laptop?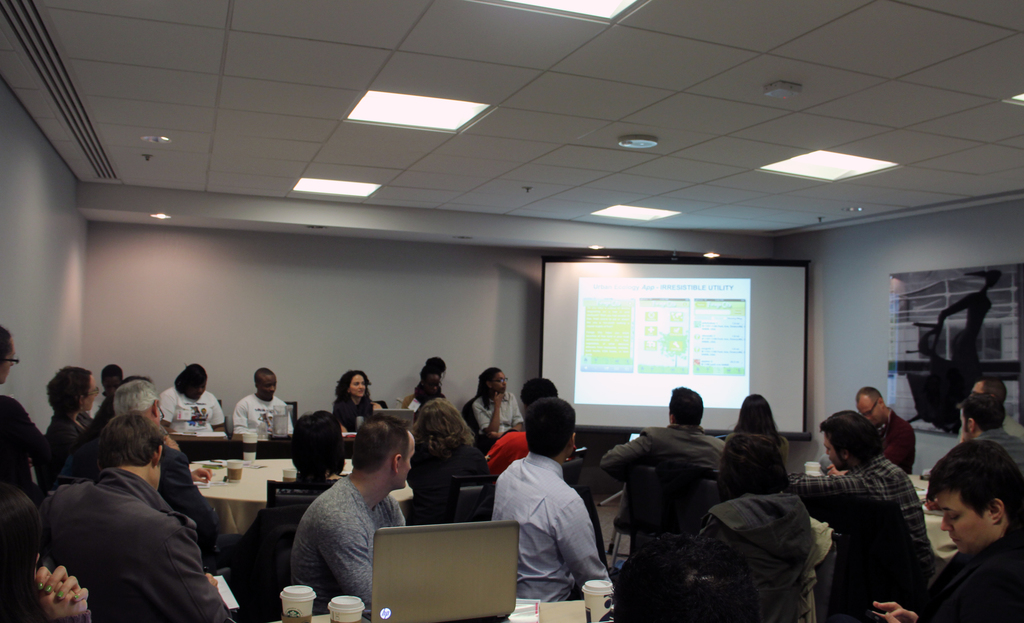
locate(371, 407, 415, 432)
